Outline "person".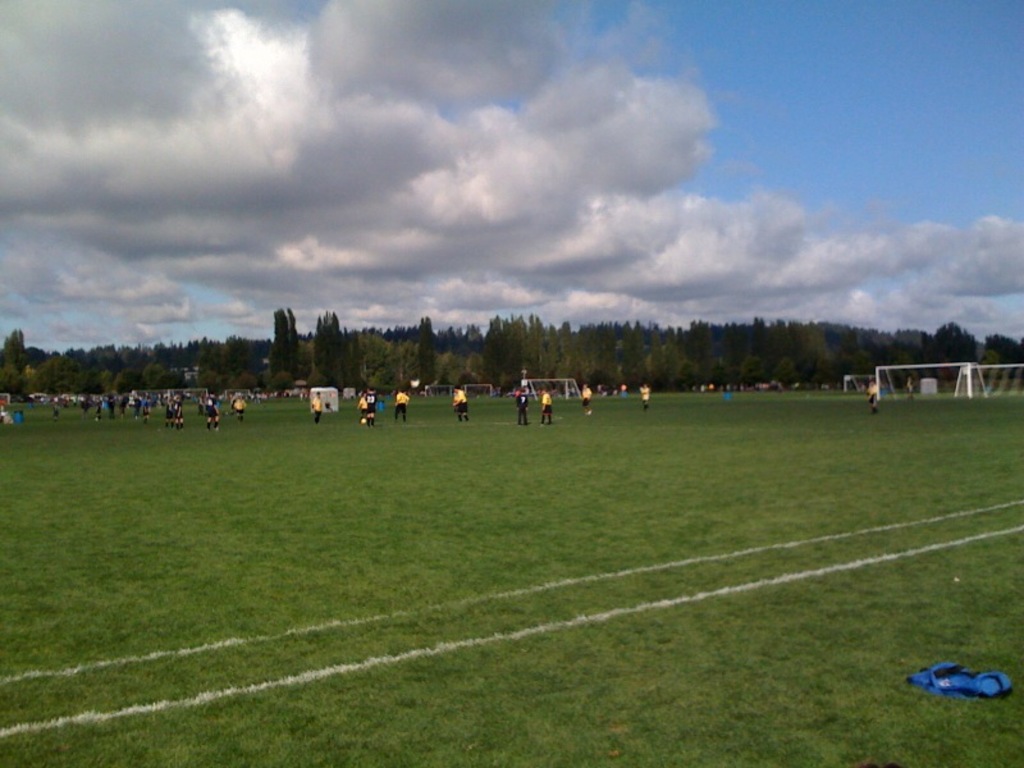
Outline: 360, 388, 374, 426.
